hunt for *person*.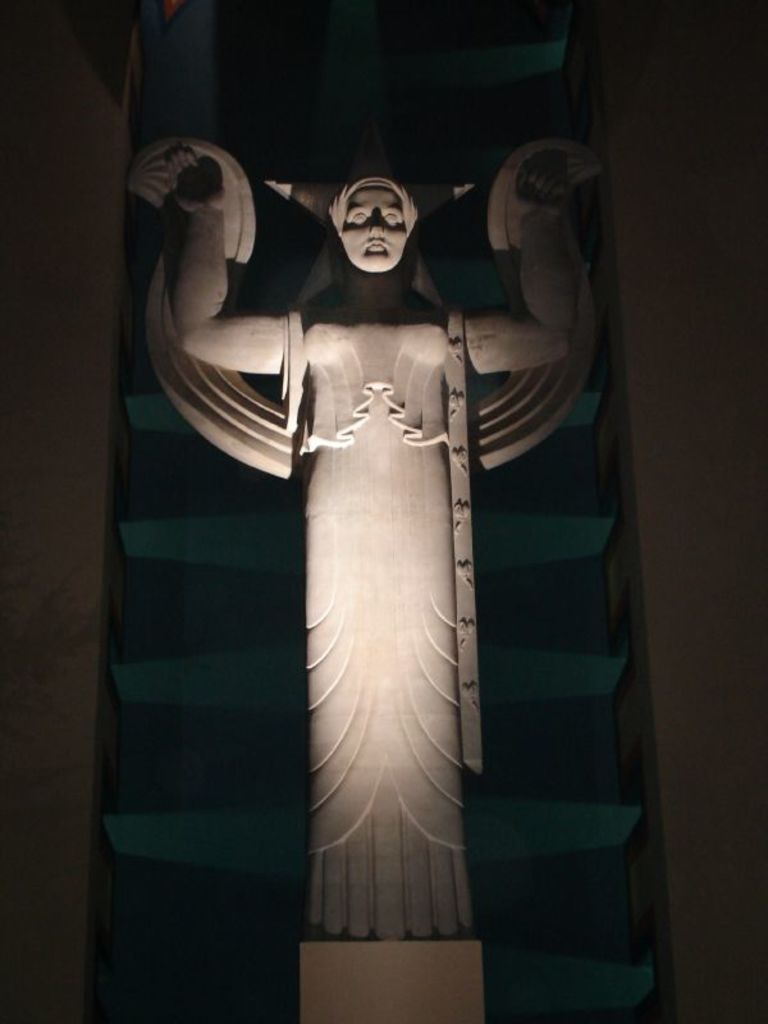
Hunted down at bbox=[166, 145, 577, 943].
